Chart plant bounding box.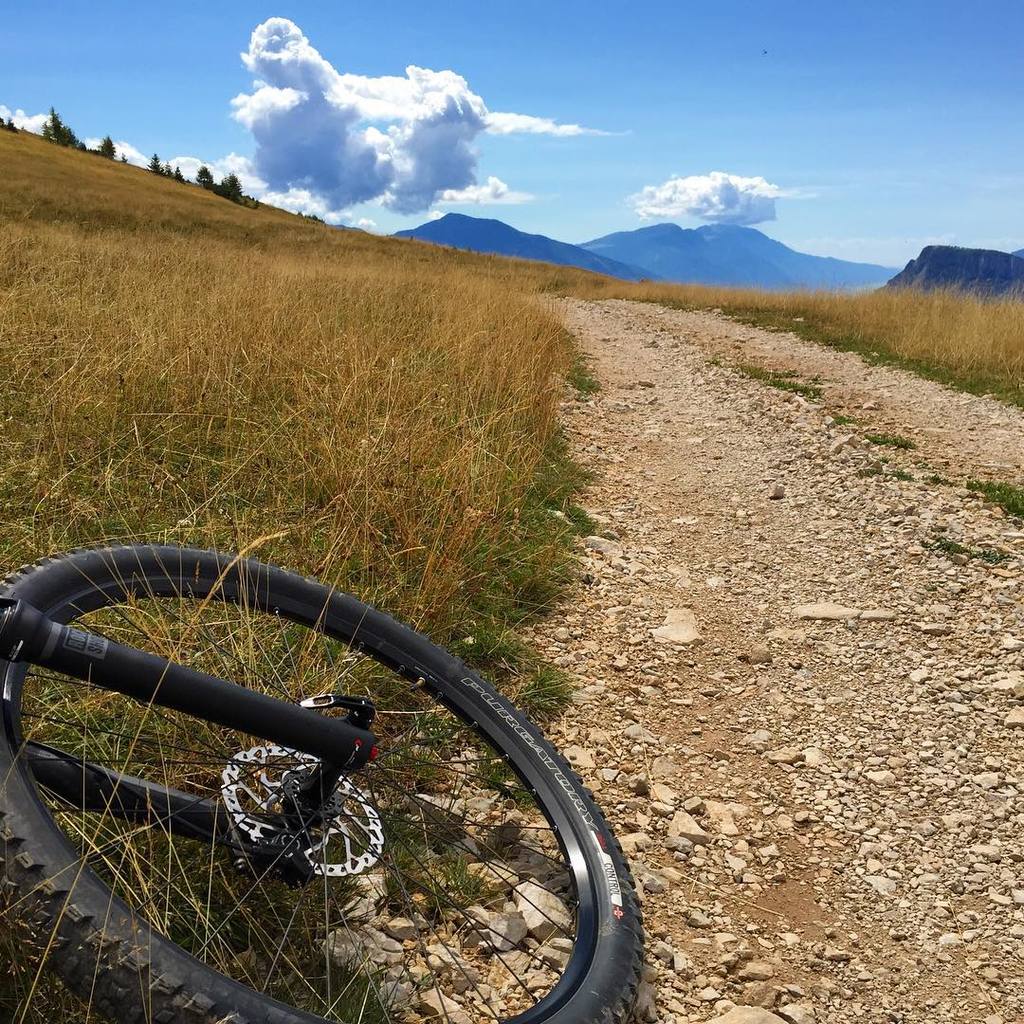
Charted: [left=923, top=469, right=948, bottom=487].
